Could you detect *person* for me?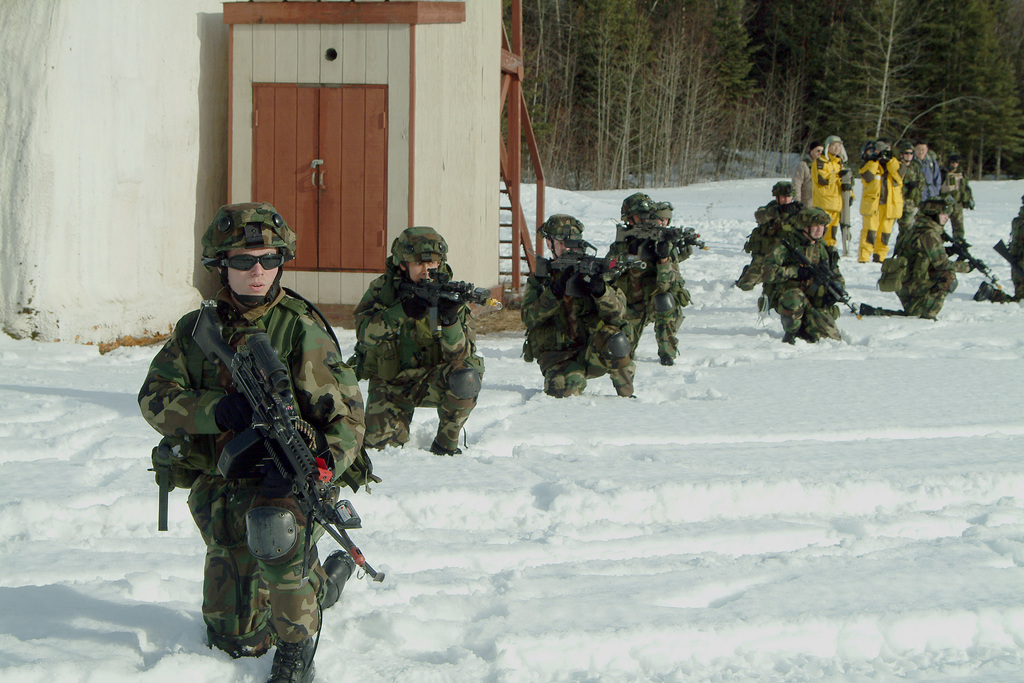
Detection result: rect(605, 188, 682, 365).
